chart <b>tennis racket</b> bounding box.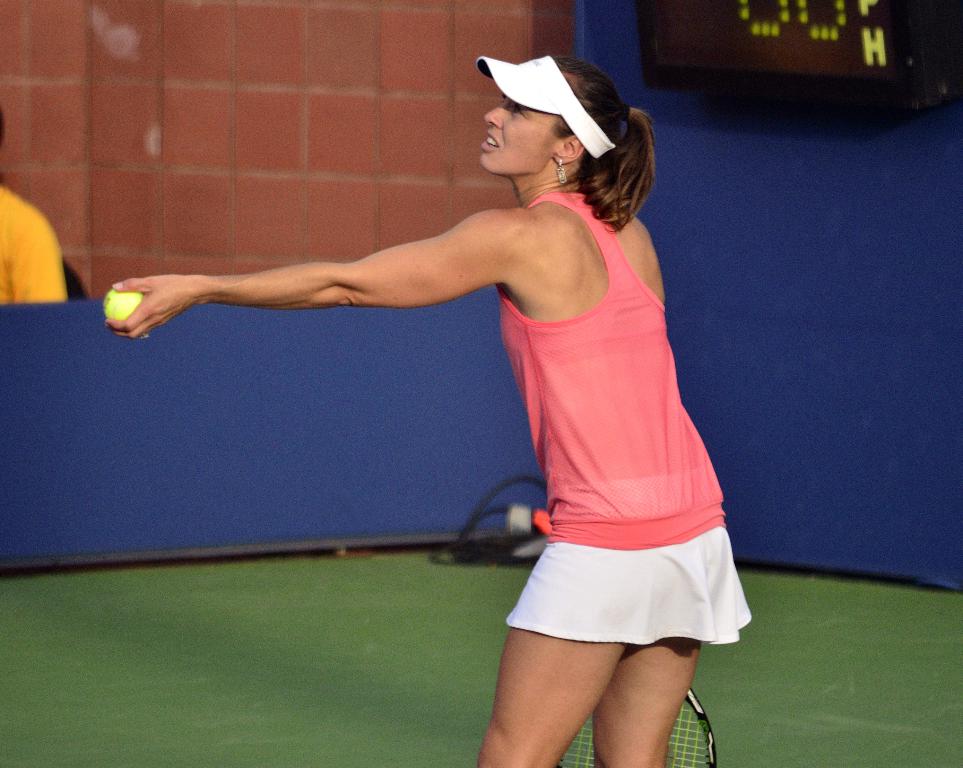
Charted: box=[556, 682, 716, 767].
